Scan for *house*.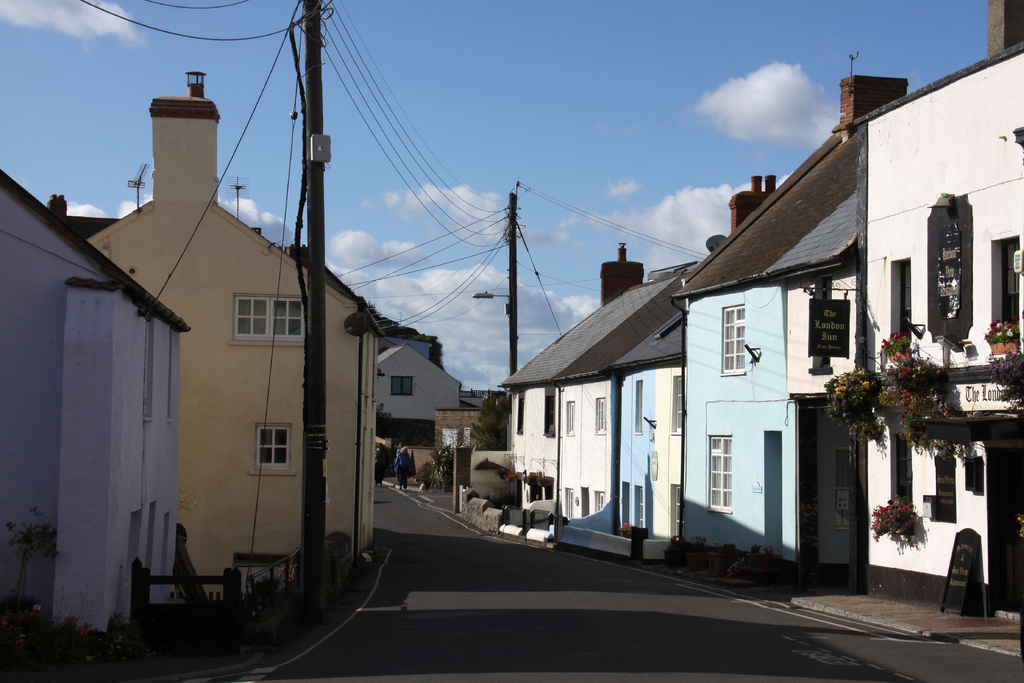
Scan result: locate(375, 342, 468, 440).
